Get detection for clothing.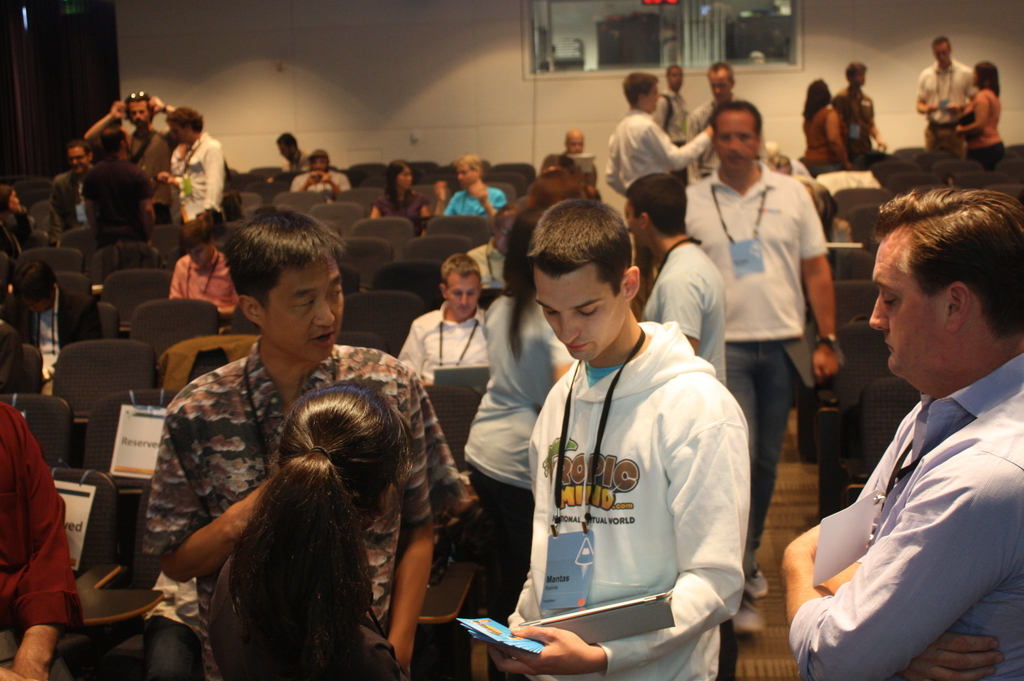
Detection: 501 289 769 662.
